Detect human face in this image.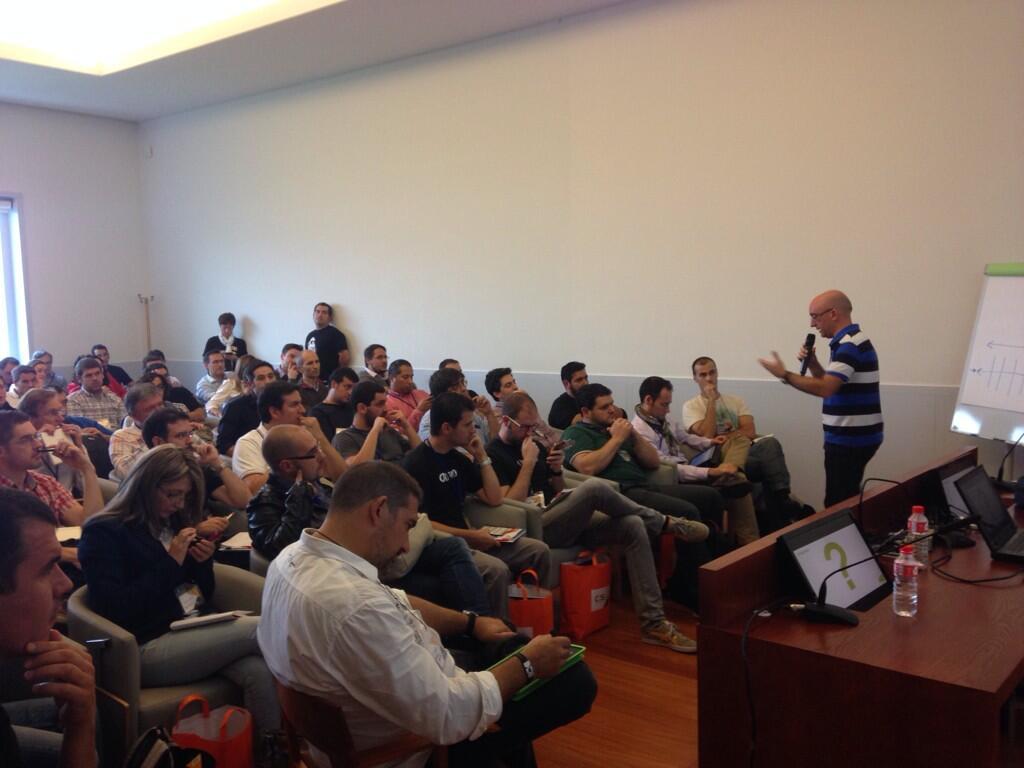
Detection: left=497, top=376, right=520, bottom=399.
